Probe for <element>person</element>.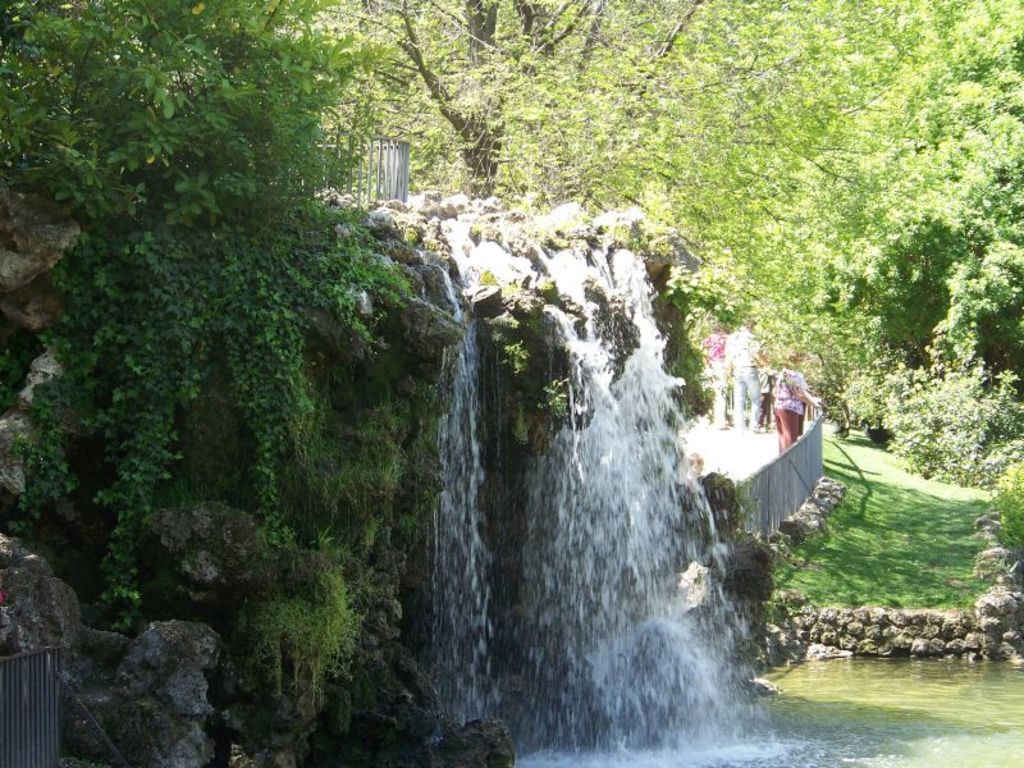
Probe result: 728 311 764 430.
